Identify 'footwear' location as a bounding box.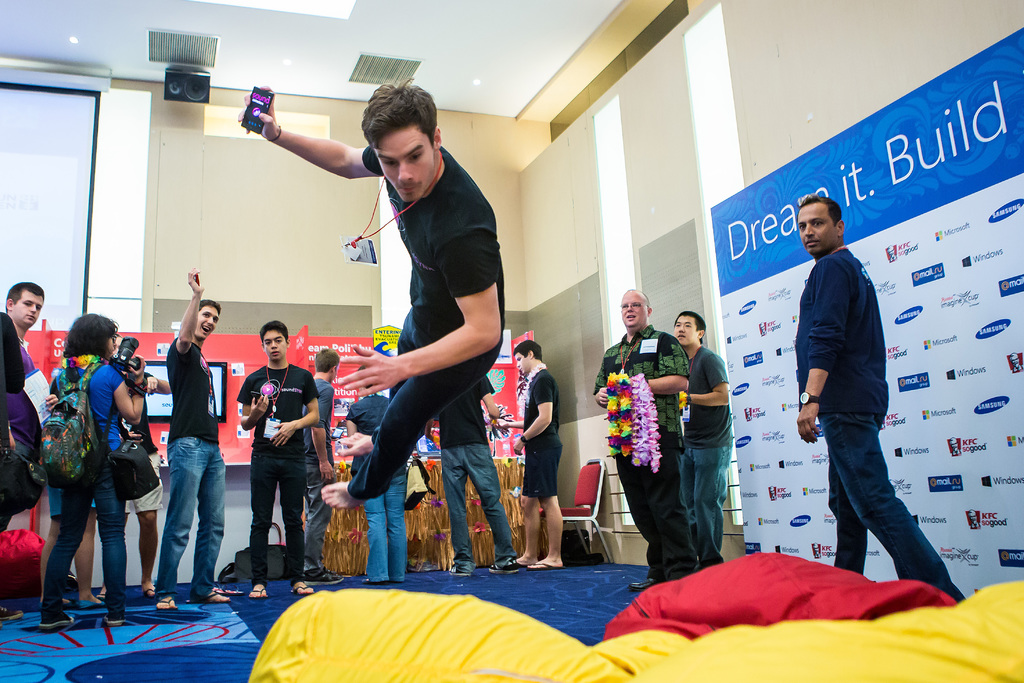
locate(449, 566, 470, 575).
